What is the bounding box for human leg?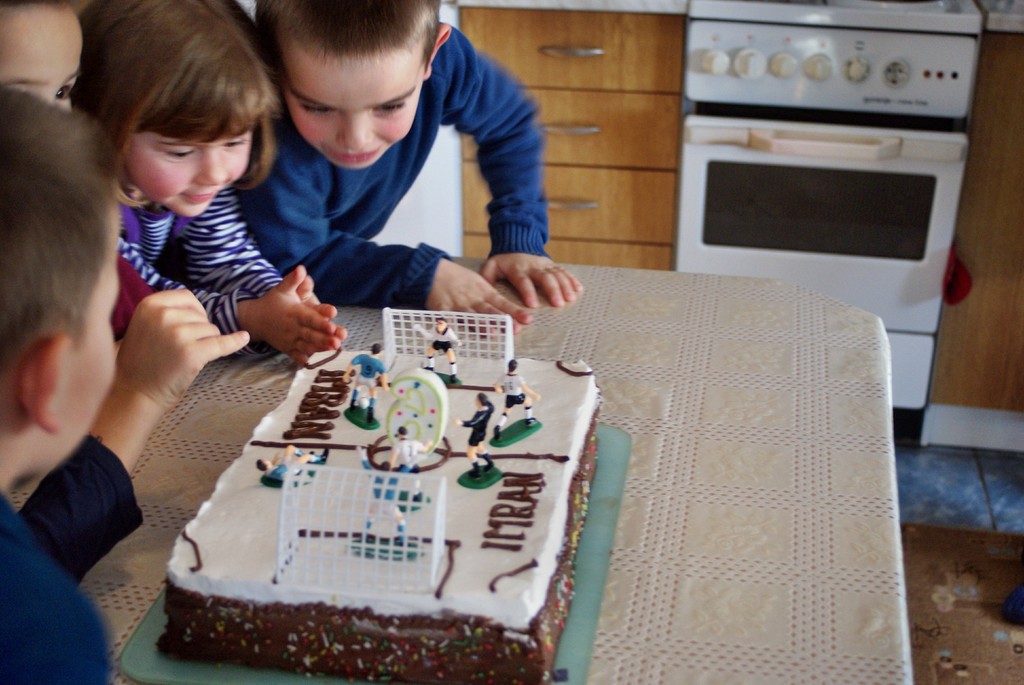
[492, 397, 513, 437].
